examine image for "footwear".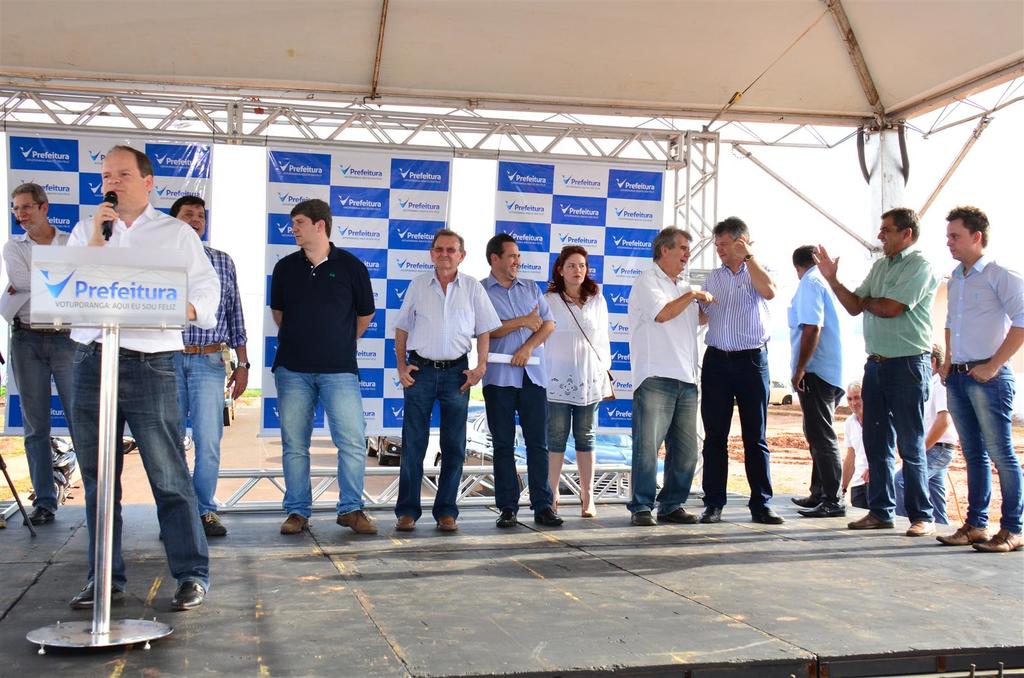
Examination result: (277, 512, 307, 530).
